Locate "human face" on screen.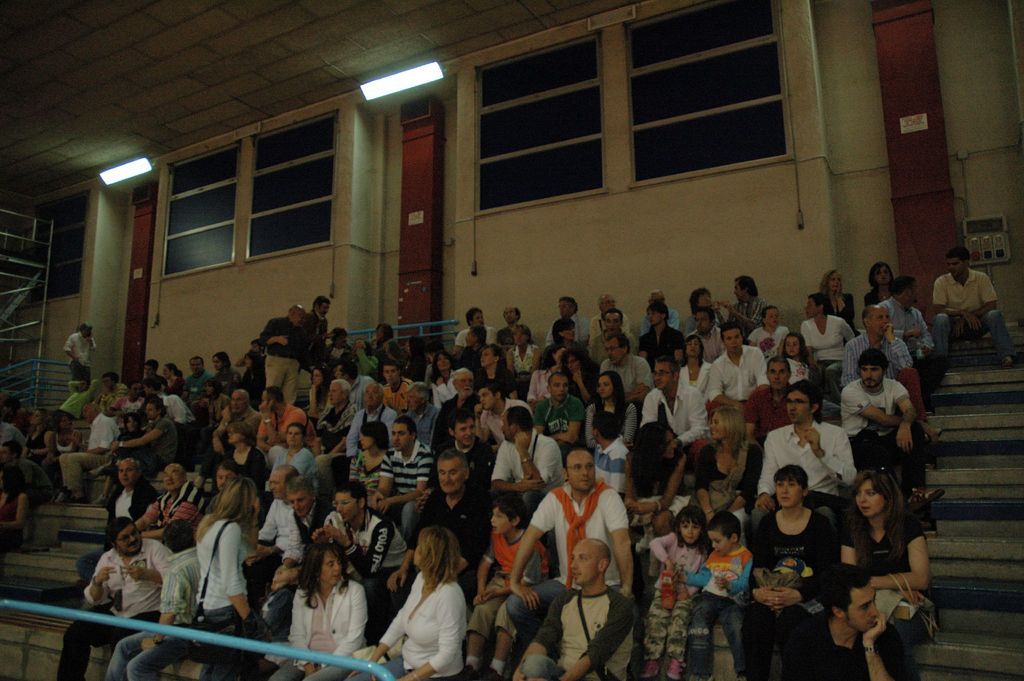
On screen at Rect(320, 298, 332, 319).
